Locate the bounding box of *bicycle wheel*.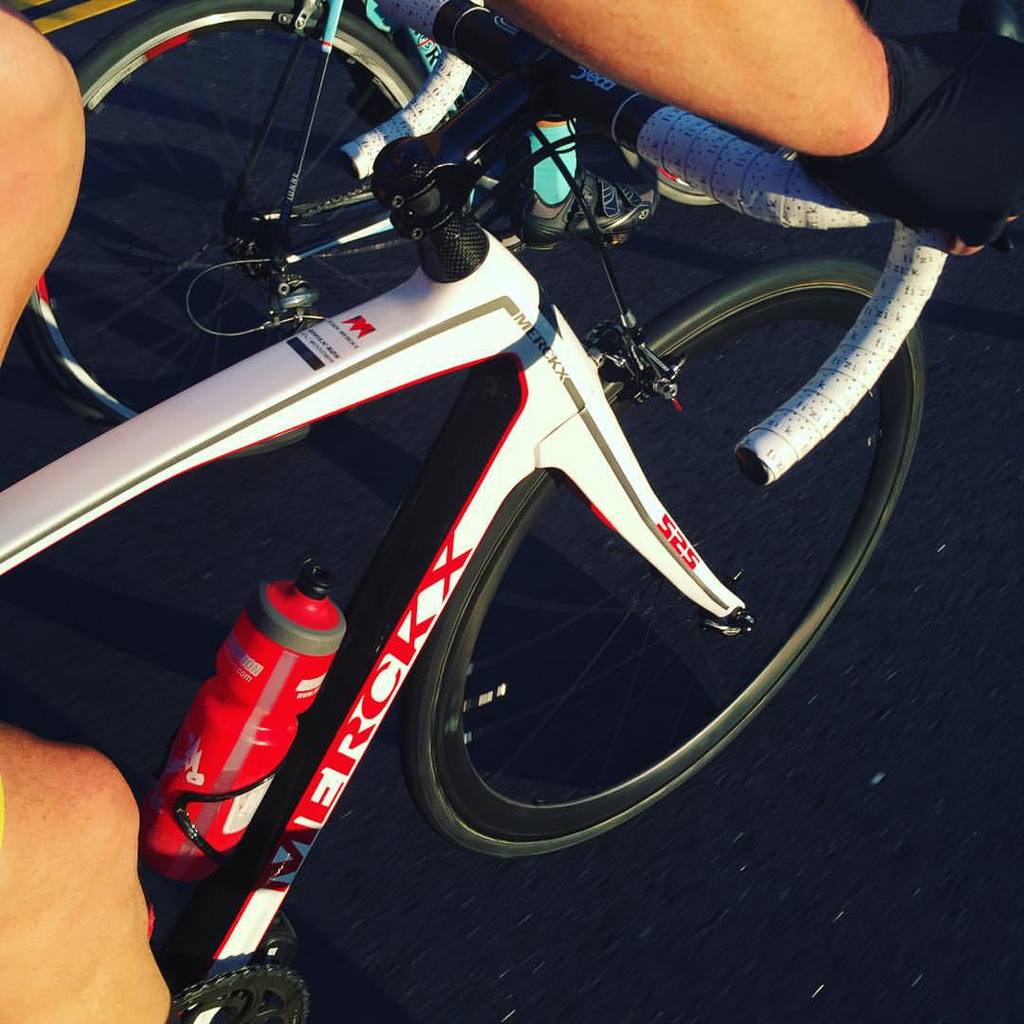
Bounding box: 26 0 433 466.
